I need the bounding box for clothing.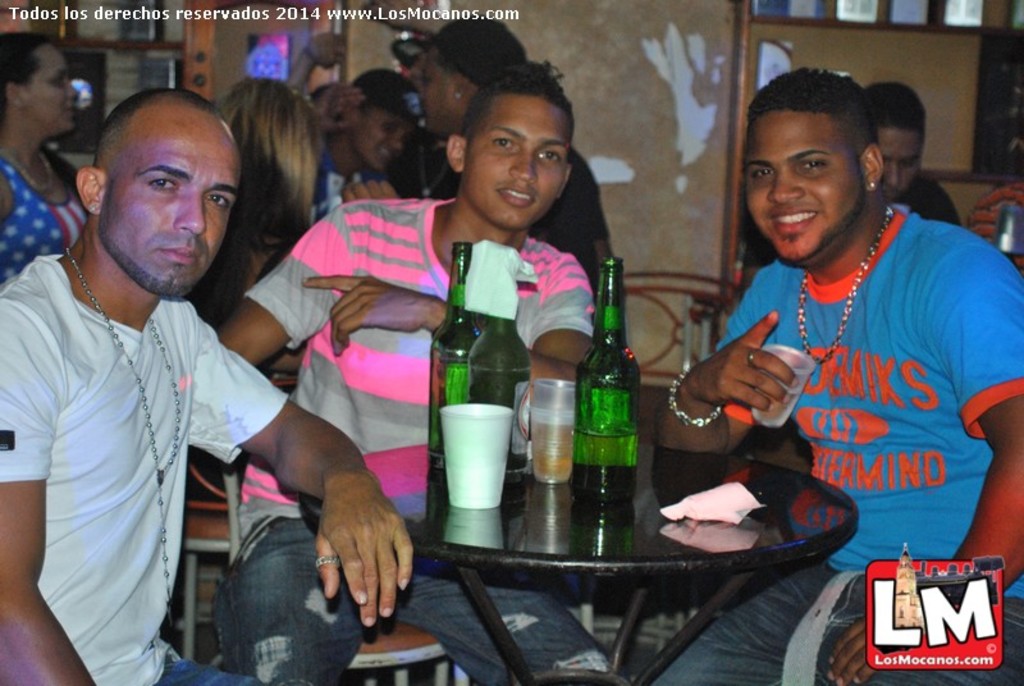
Here it is: box(910, 180, 980, 225).
